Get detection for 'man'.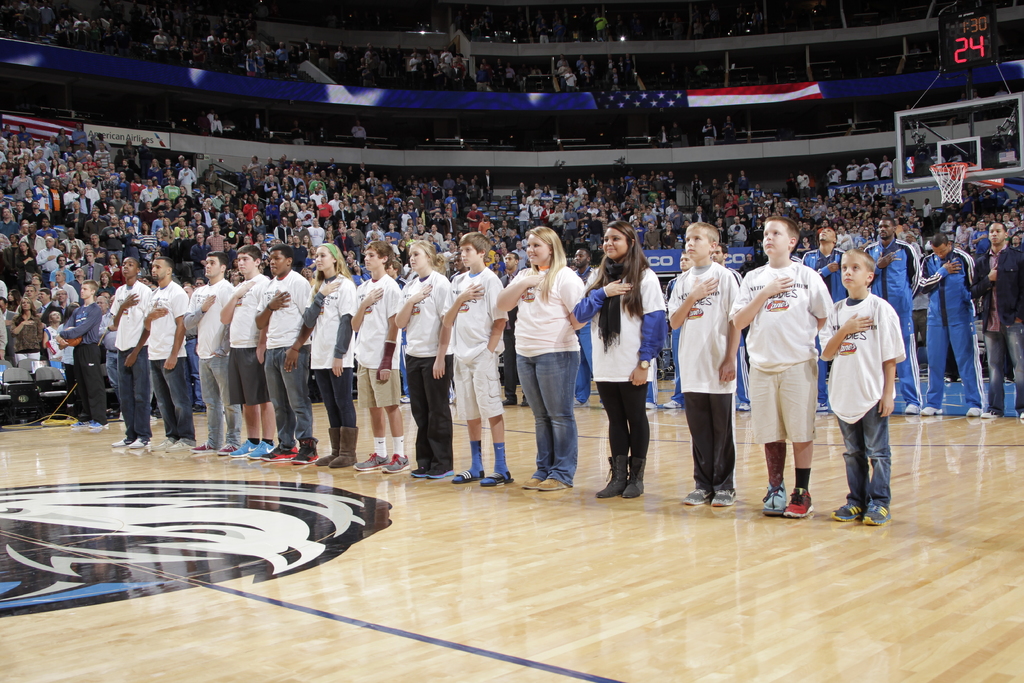
Detection: x1=247, y1=239, x2=312, y2=470.
